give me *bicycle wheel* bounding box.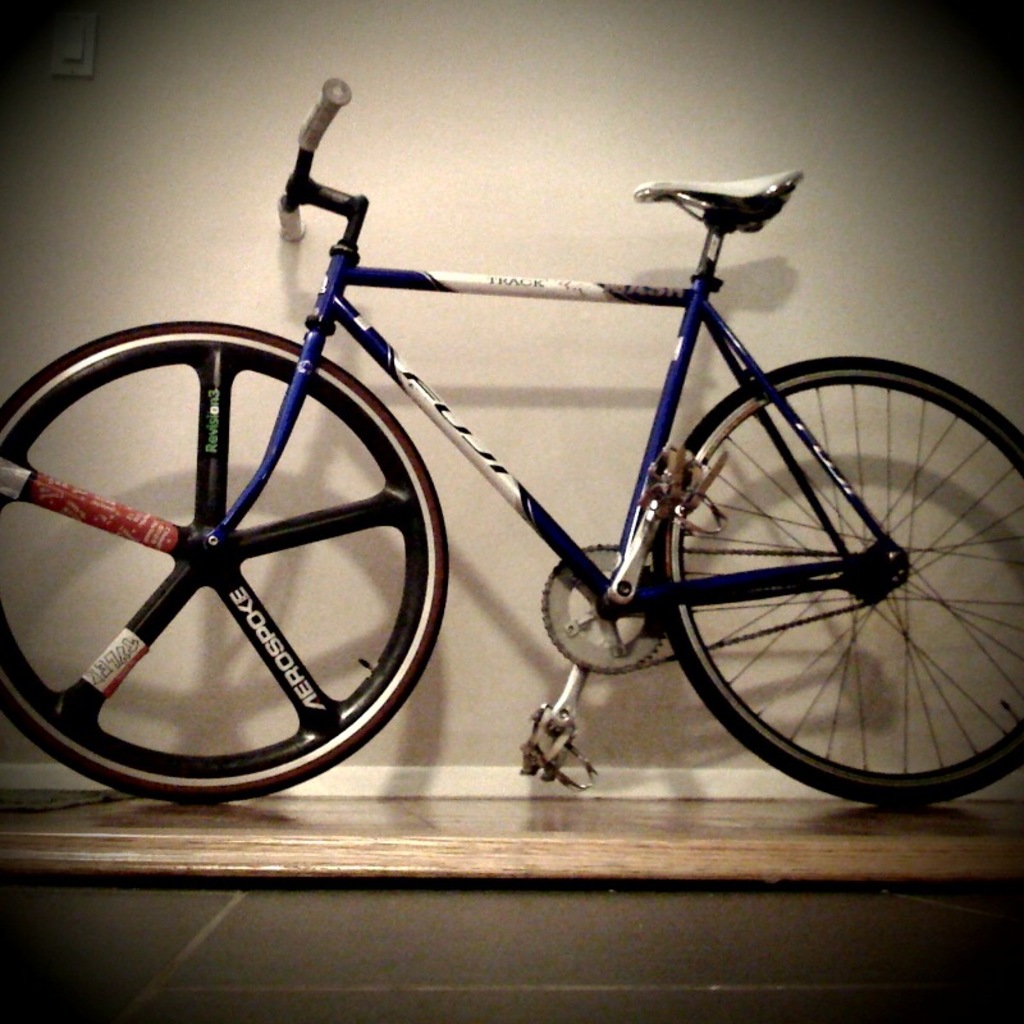
[left=612, top=334, right=1023, bottom=806].
